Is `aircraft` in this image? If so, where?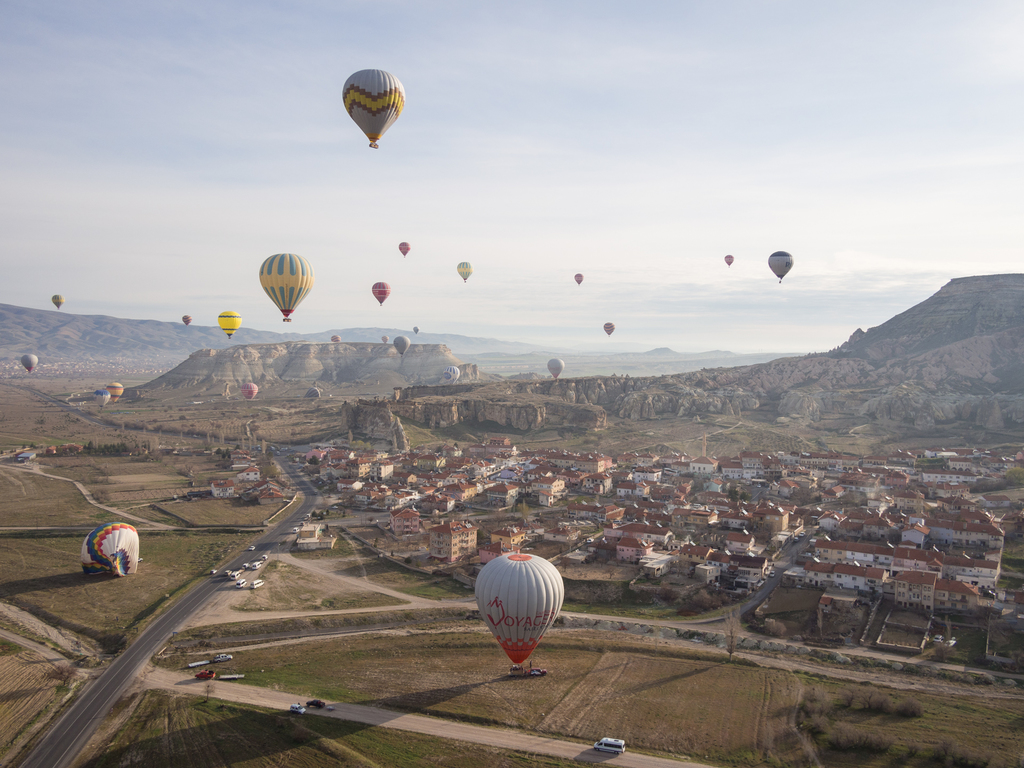
Yes, at (241,380,257,400).
